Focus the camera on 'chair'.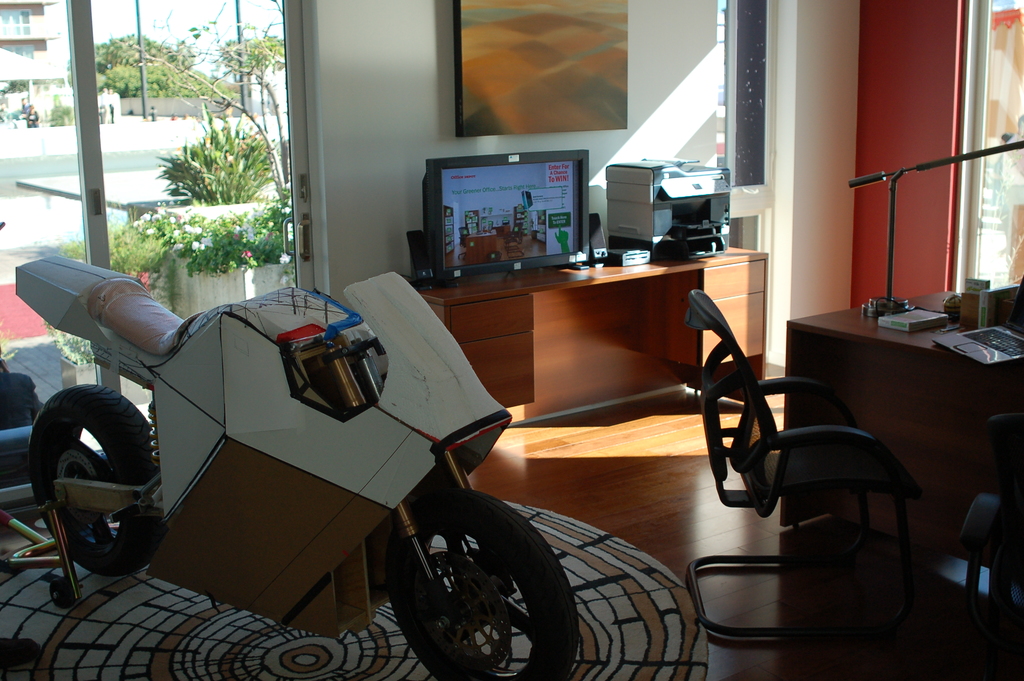
Focus region: bbox=[954, 413, 1023, 680].
